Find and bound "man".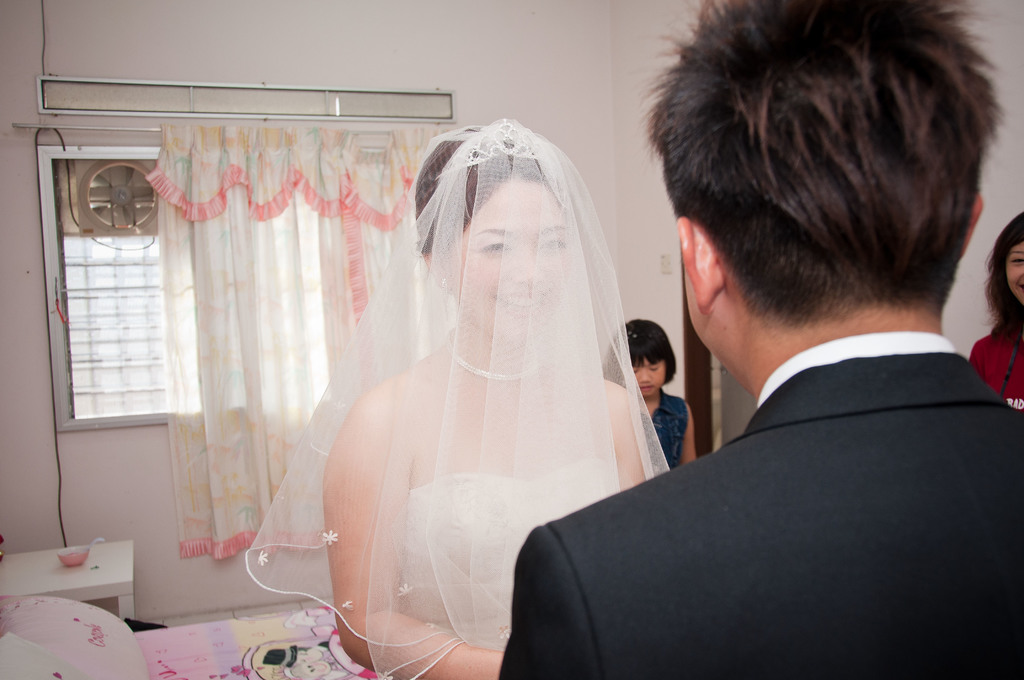
Bound: region(497, 0, 1023, 679).
